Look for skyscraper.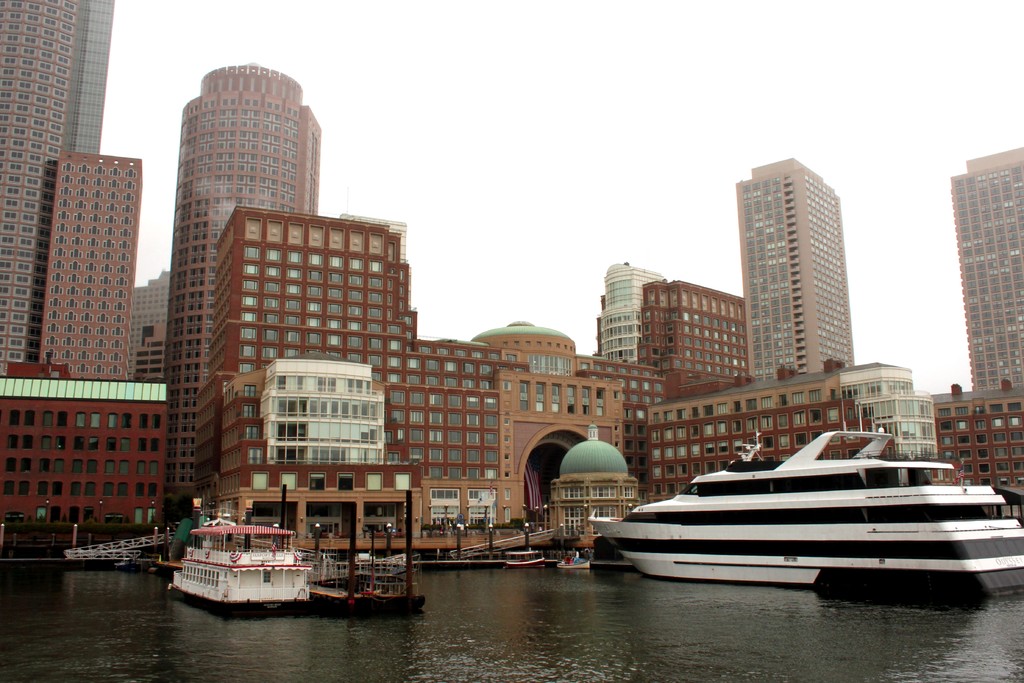
Found: (left=171, top=59, right=332, bottom=536).
